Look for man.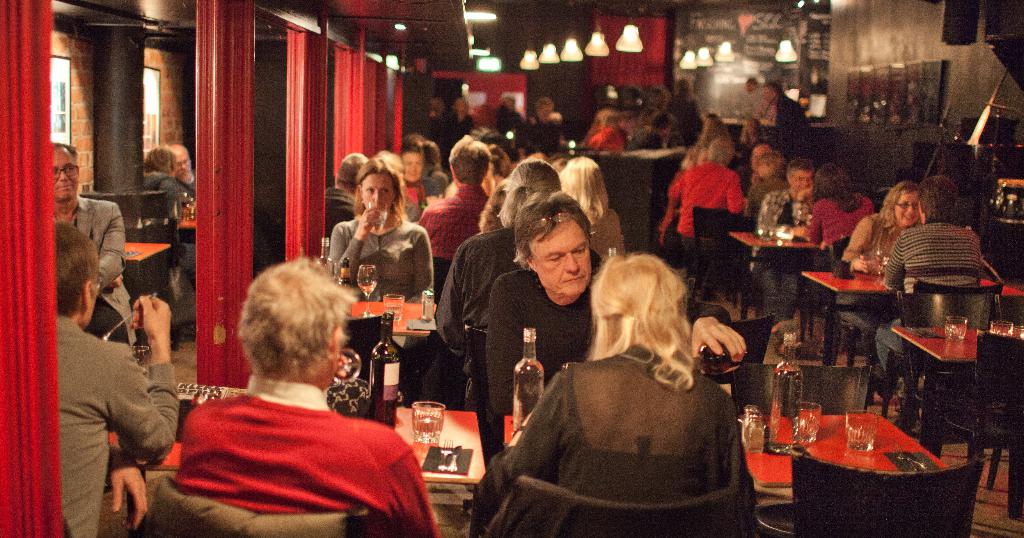
Found: <region>744, 150, 790, 221</region>.
